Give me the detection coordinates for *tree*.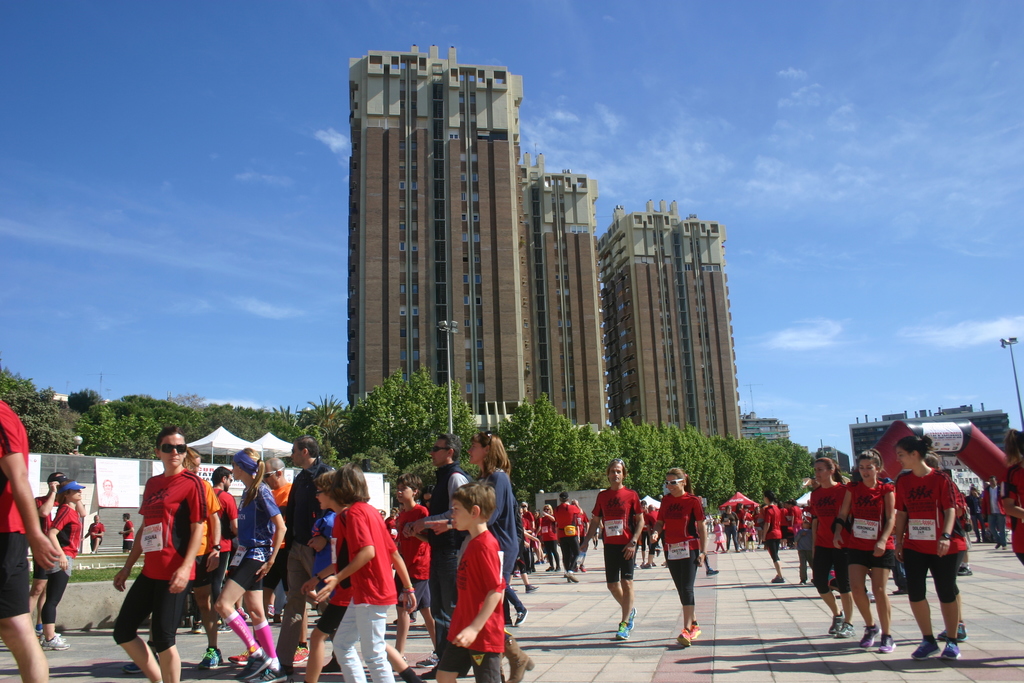
left=396, top=454, right=468, bottom=502.
